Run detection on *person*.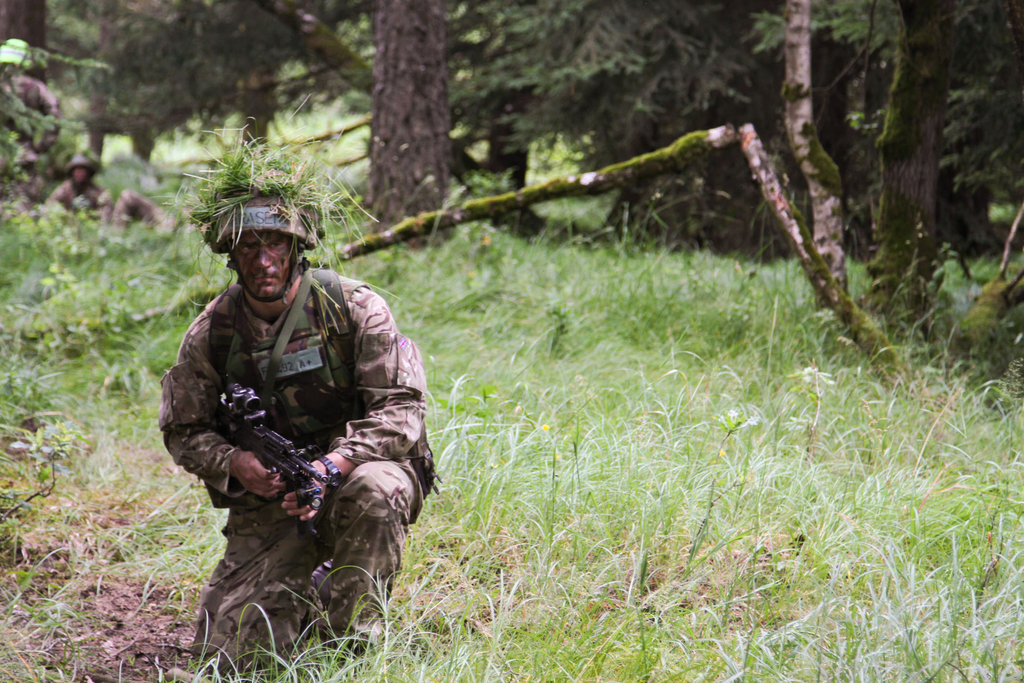
Result: rect(50, 149, 113, 228).
